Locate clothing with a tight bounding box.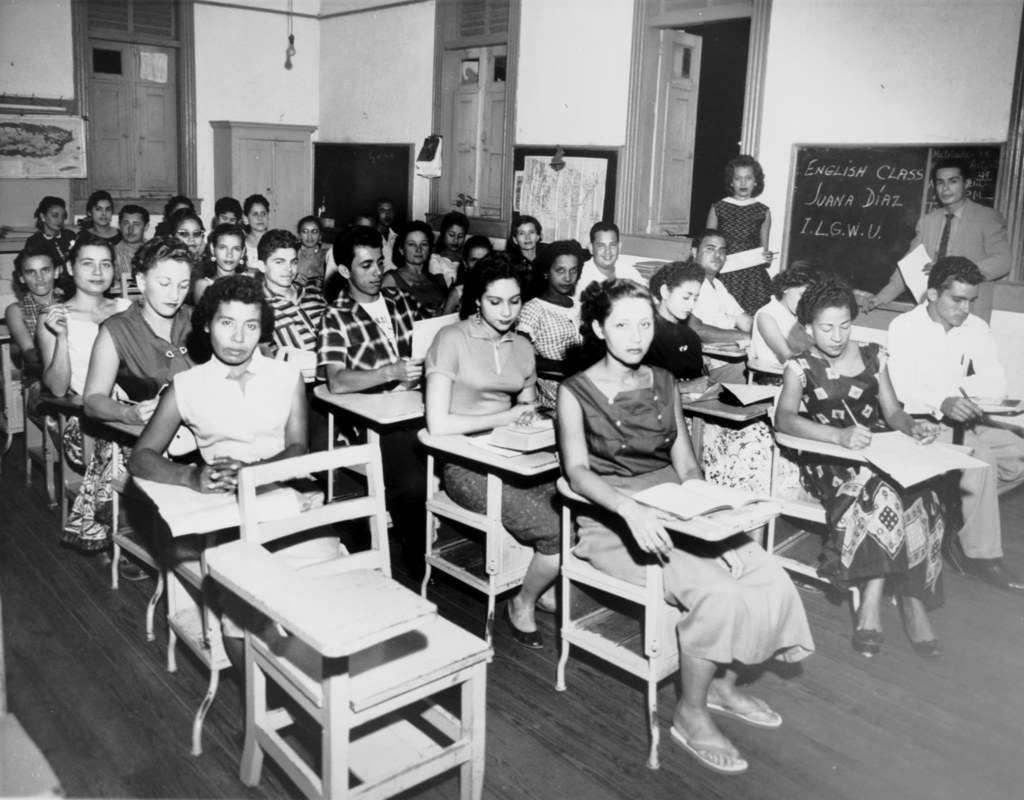
[left=572, top=373, right=817, bottom=669].
